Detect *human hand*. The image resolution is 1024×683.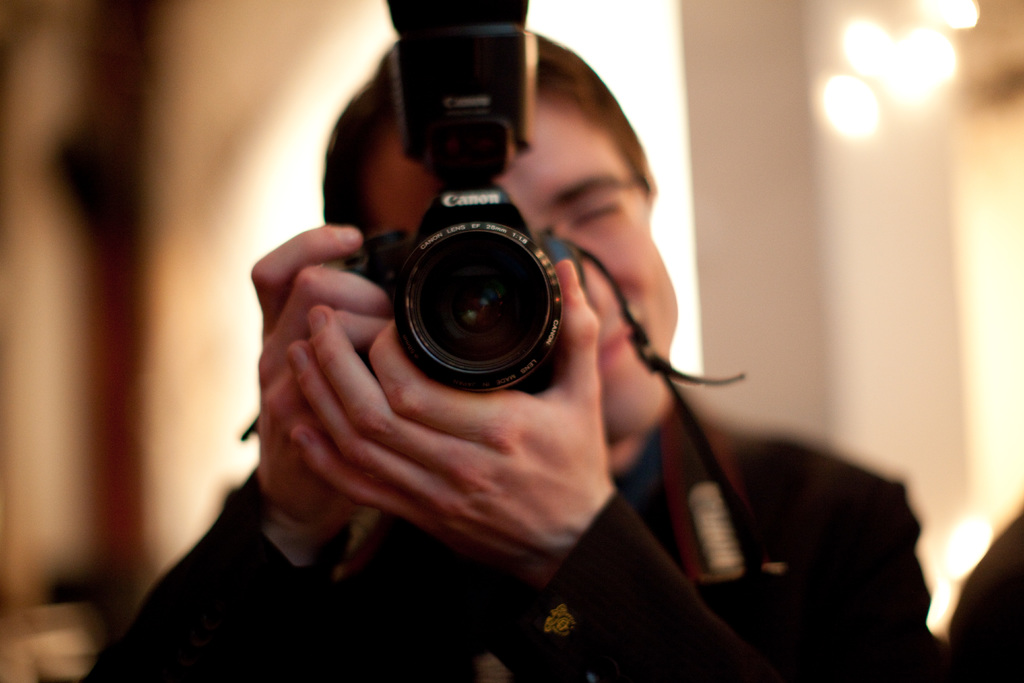
bbox=(233, 329, 675, 589).
